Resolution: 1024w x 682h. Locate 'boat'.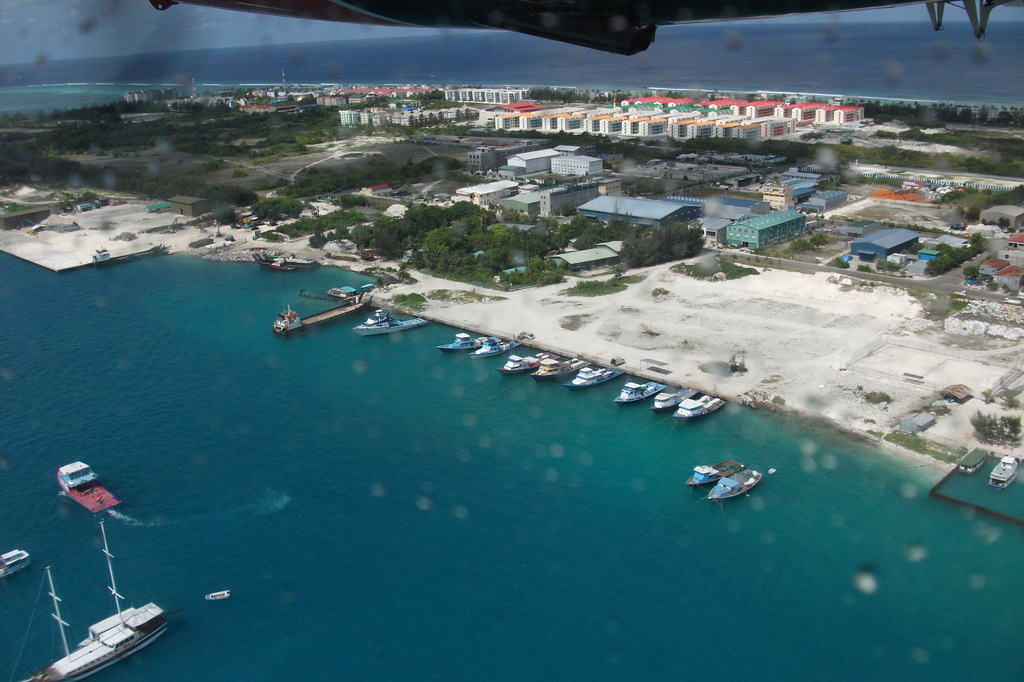
select_region(496, 346, 552, 376).
